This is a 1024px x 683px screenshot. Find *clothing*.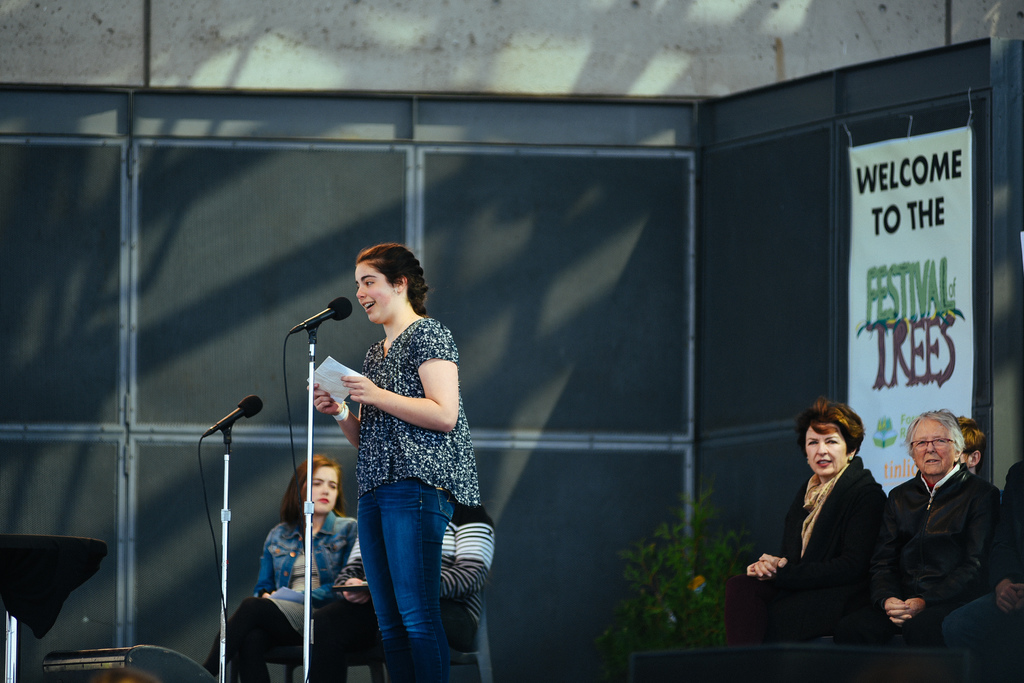
Bounding box: 205,512,359,682.
